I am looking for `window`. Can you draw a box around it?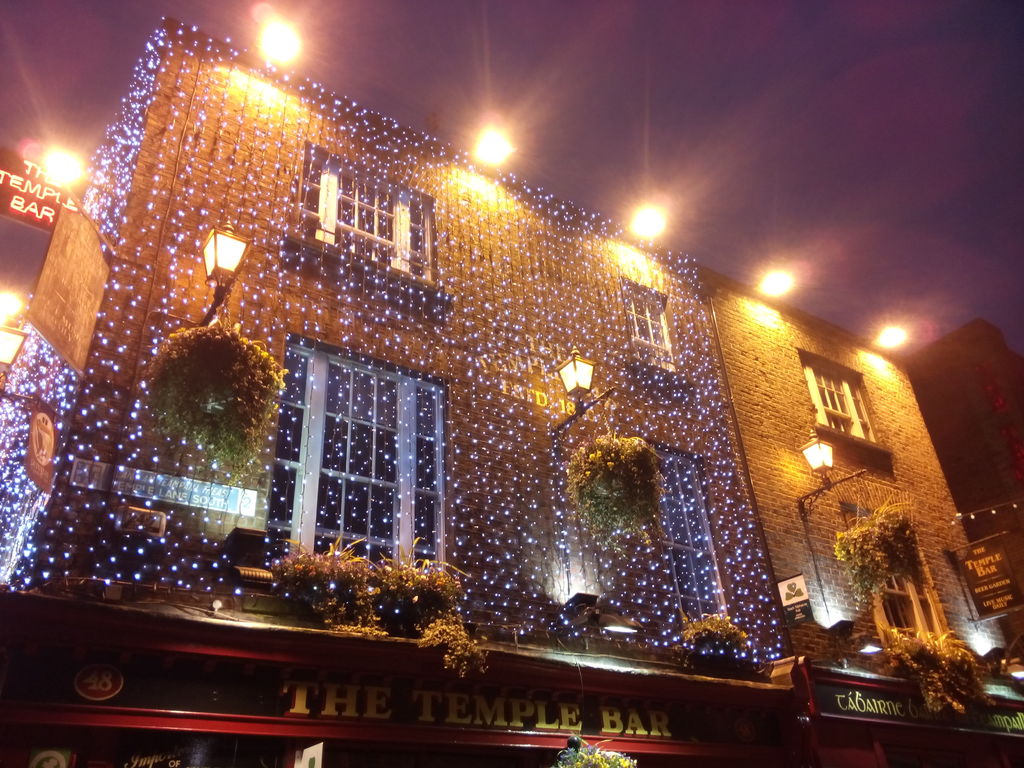
Sure, the bounding box is select_region(282, 141, 453, 318).
